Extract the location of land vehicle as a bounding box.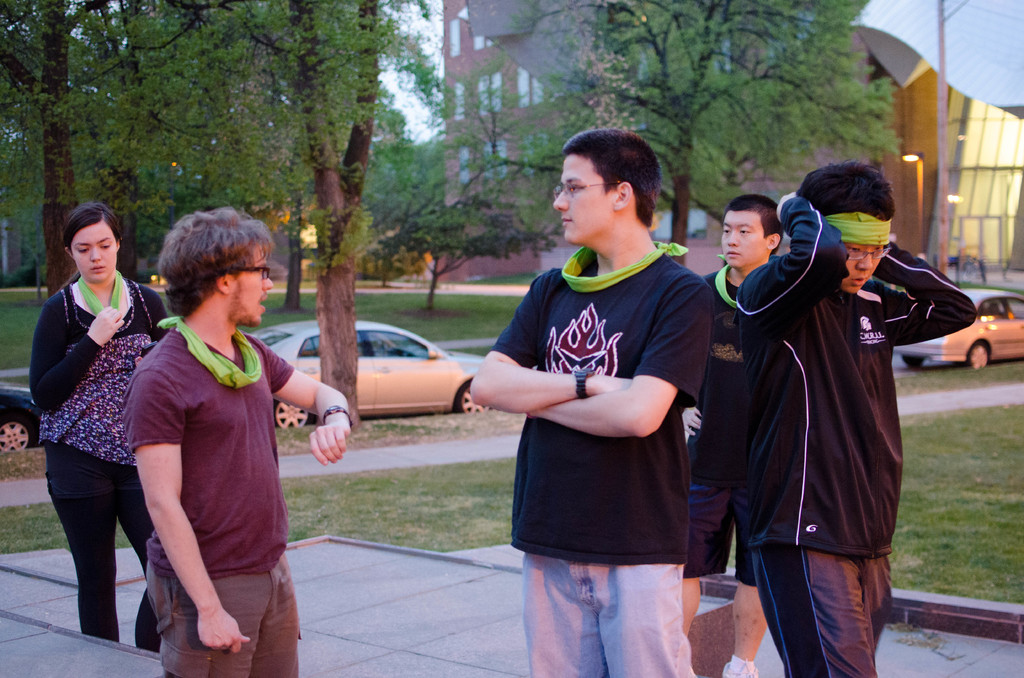
Rect(890, 286, 1023, 370).
